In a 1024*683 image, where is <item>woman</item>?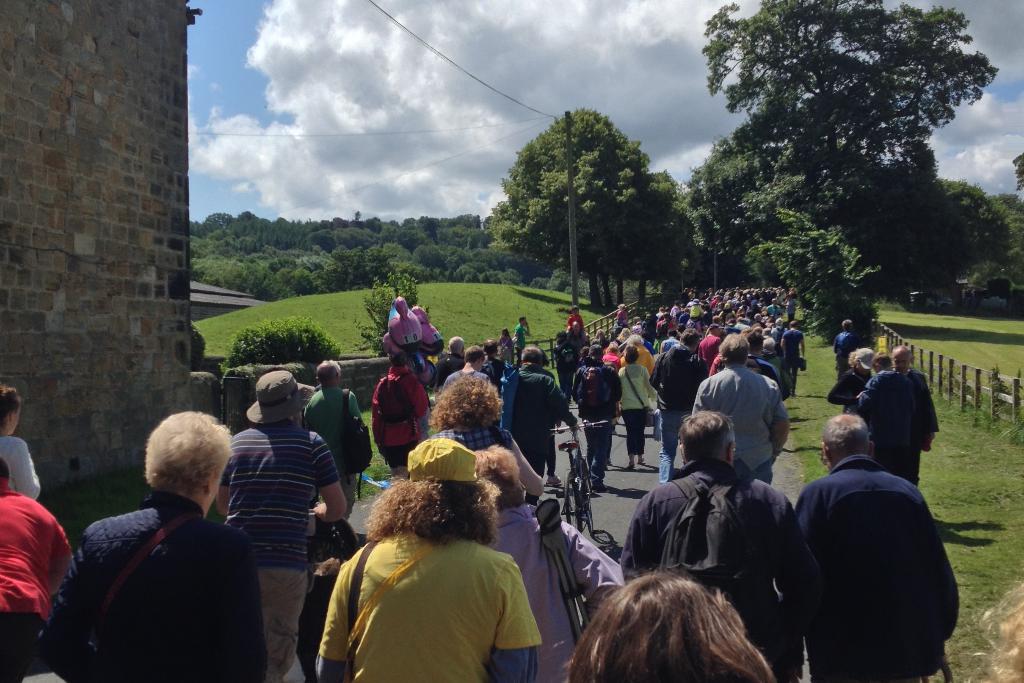
bbox=(0, 381, 44, 498).
